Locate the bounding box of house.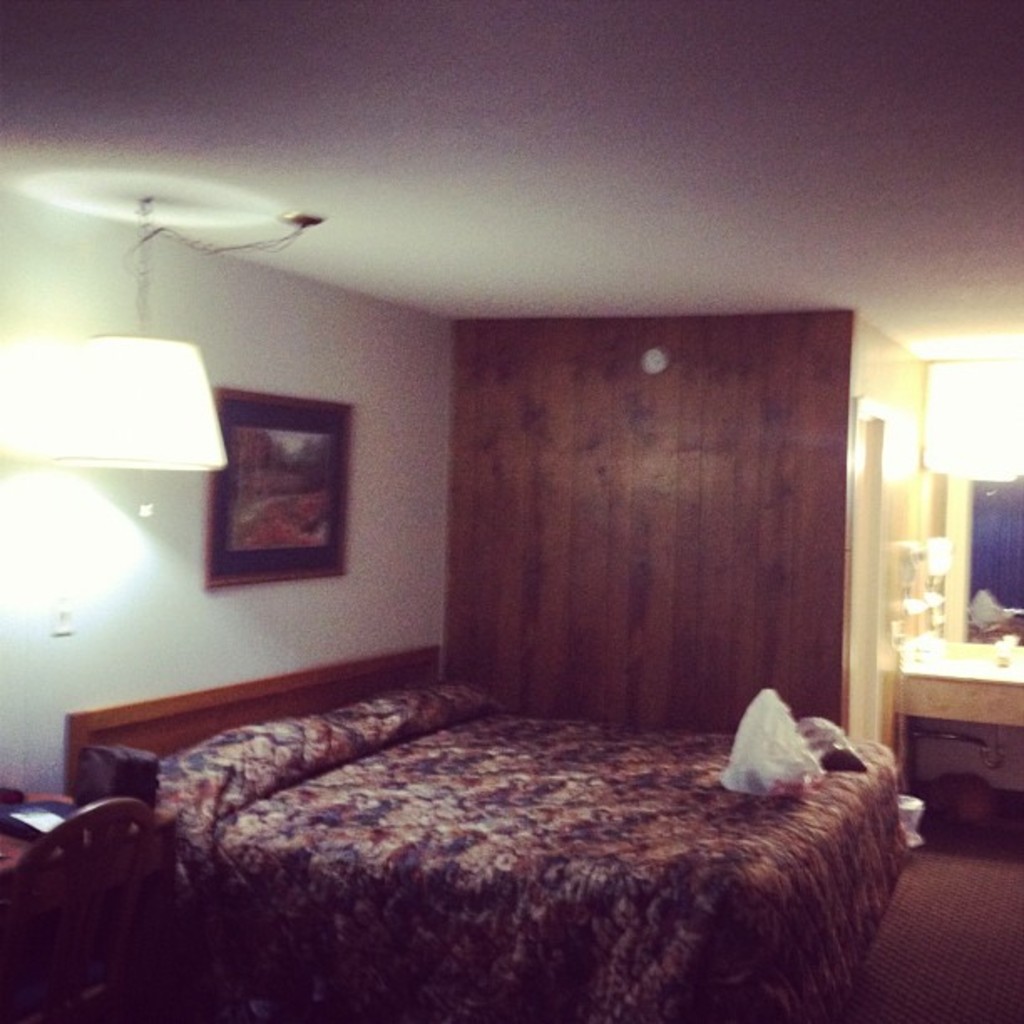
Bounding box: (0, 233, 1023, 969).
